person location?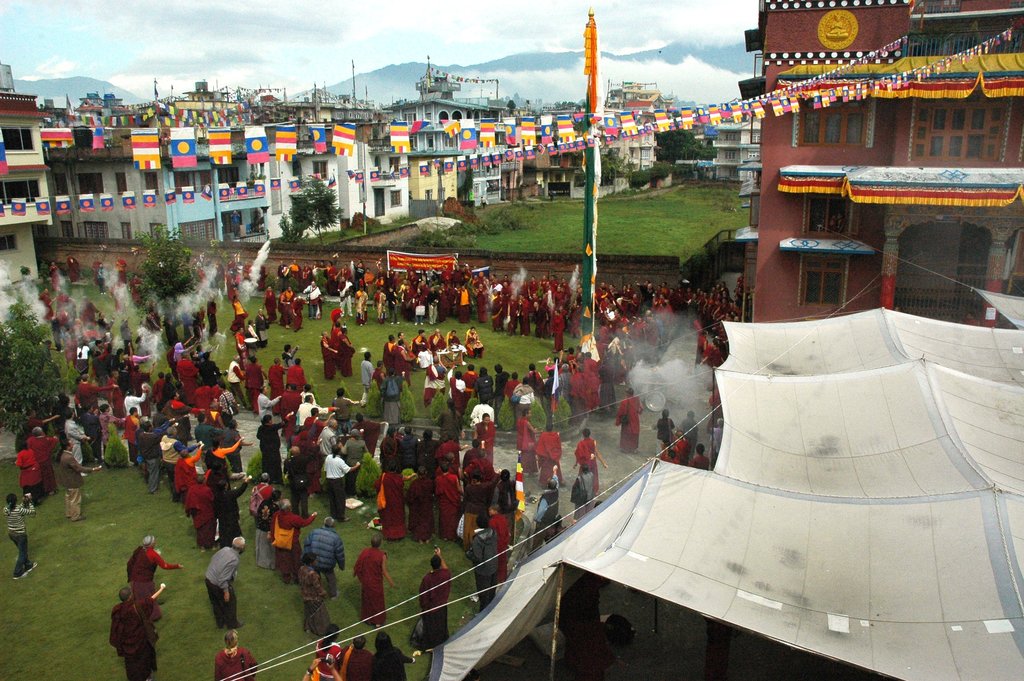
{"left": 238, "top": 338, "right": 260, "bottom": 370}
